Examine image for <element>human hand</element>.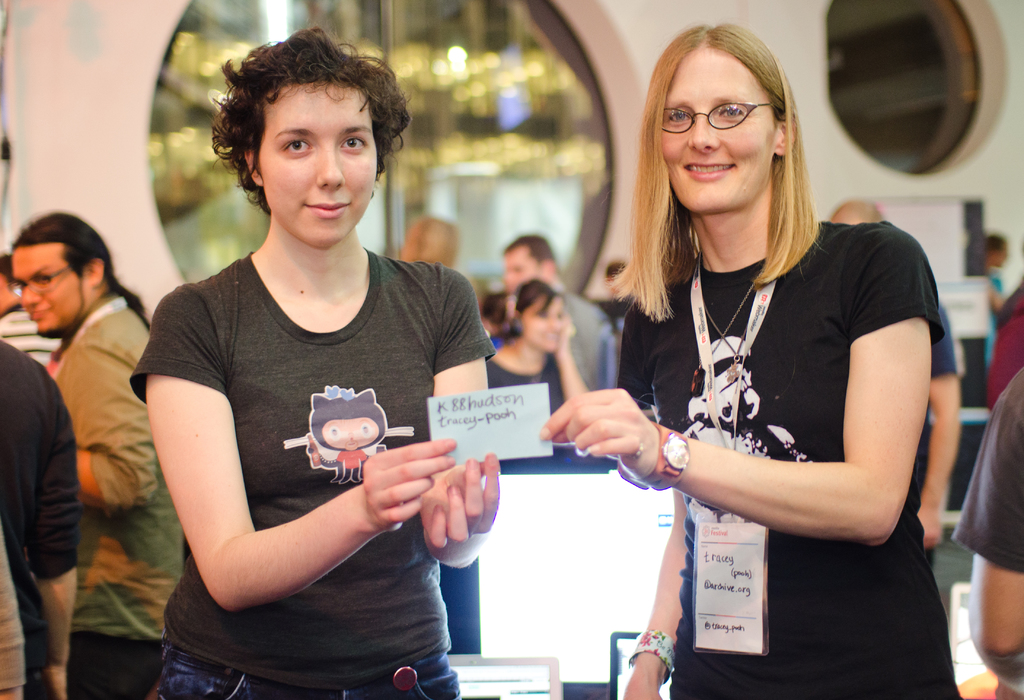
Examination result: left=414, top=447, right=505, bottom=550.
